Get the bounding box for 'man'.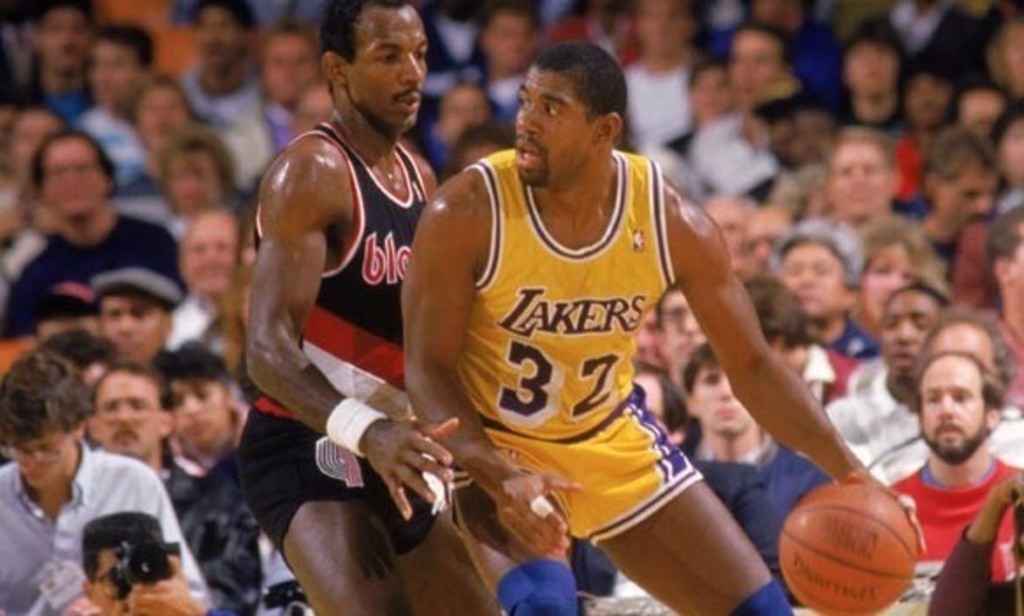
[left=762, top=216, right=866, bottom=407].
